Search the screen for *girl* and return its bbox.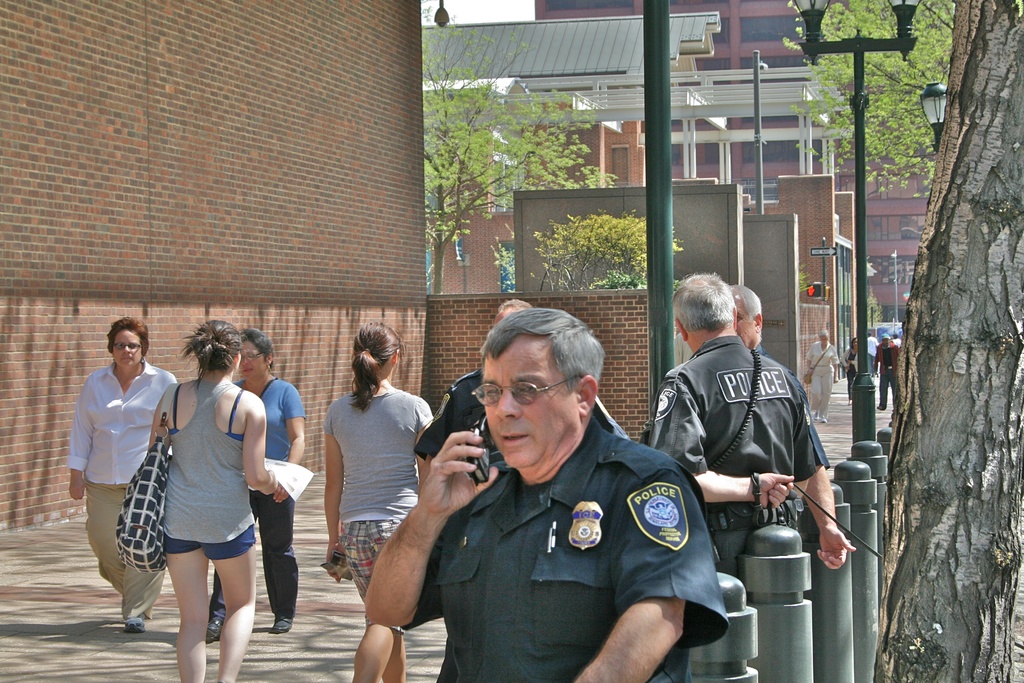
Found: region(847, 336, 860, 395).
